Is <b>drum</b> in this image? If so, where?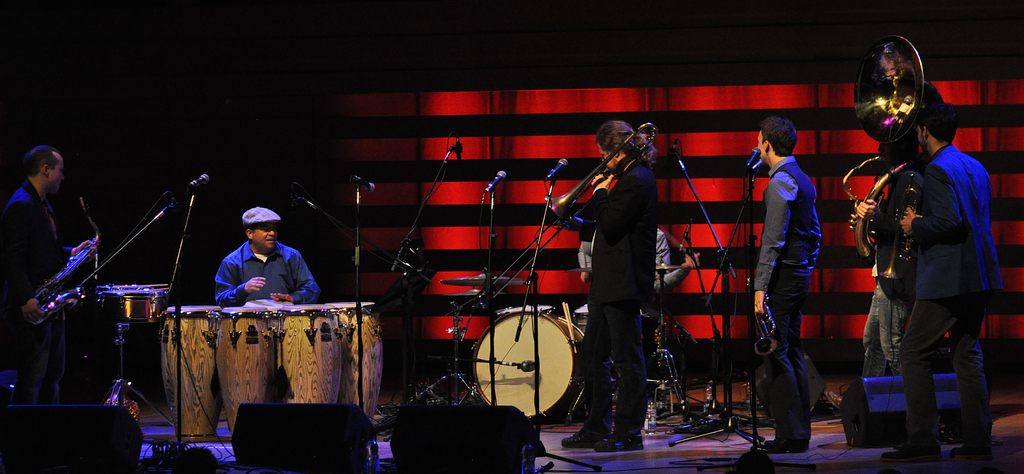
Yes, at left=215, top=306, right=279, bottom=434.
